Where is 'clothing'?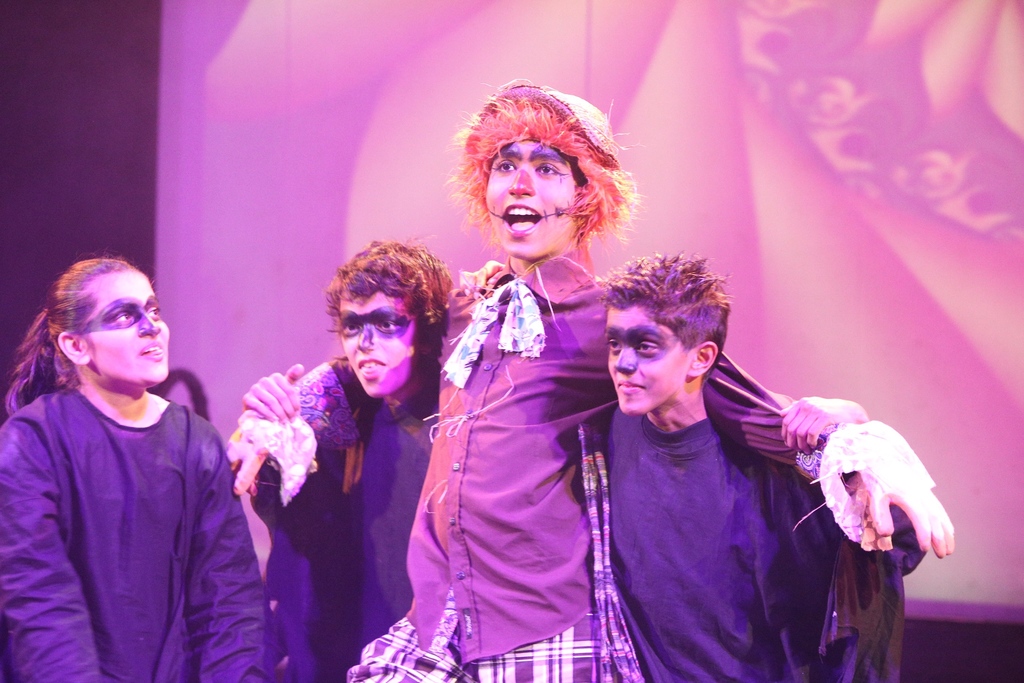
[left=0, top=386, right=275, bottom=682].
